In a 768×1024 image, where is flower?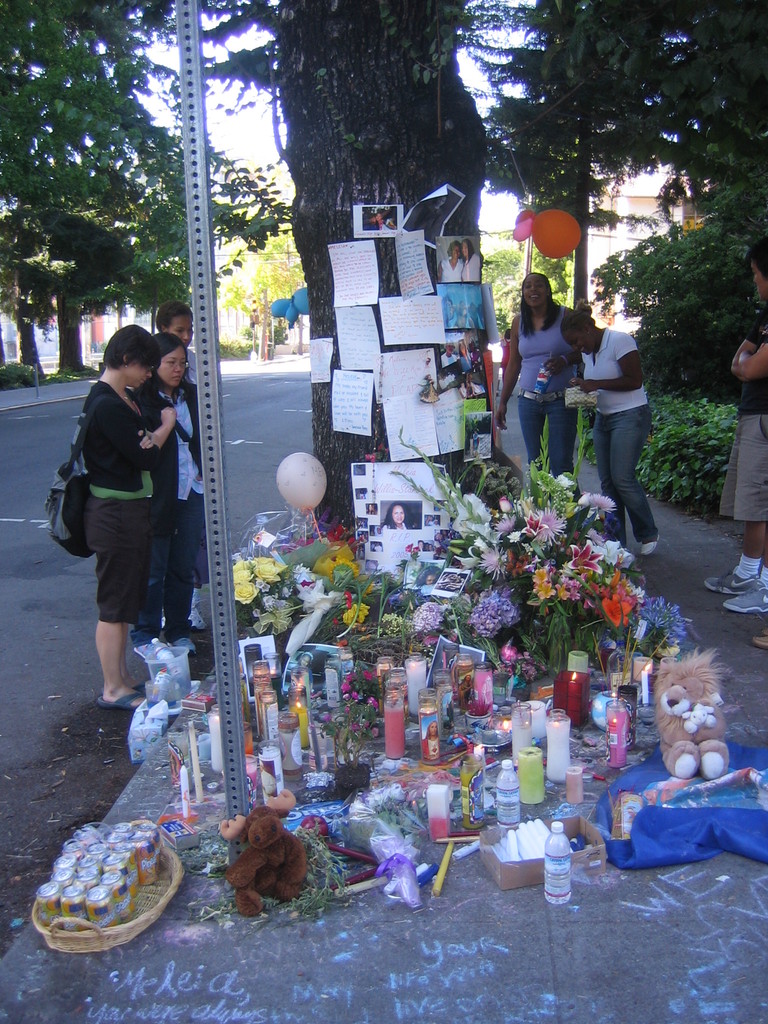
box=[566, 540, 610, 573].
